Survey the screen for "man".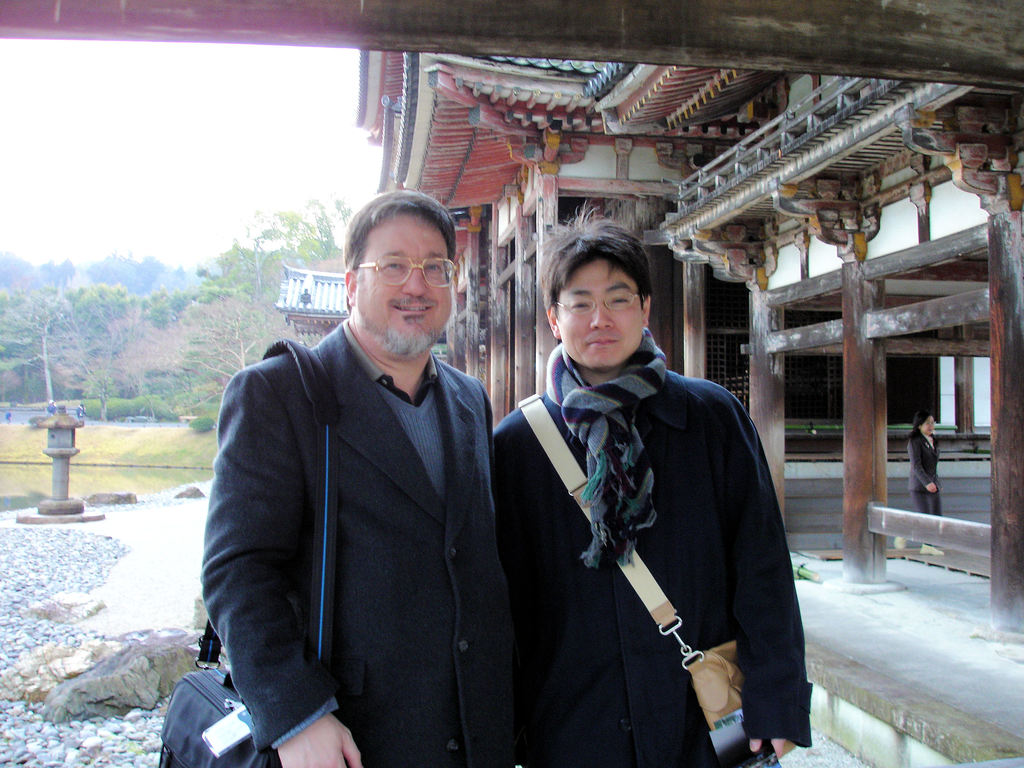
Survey found: rect(196, 186, 497, 767).
